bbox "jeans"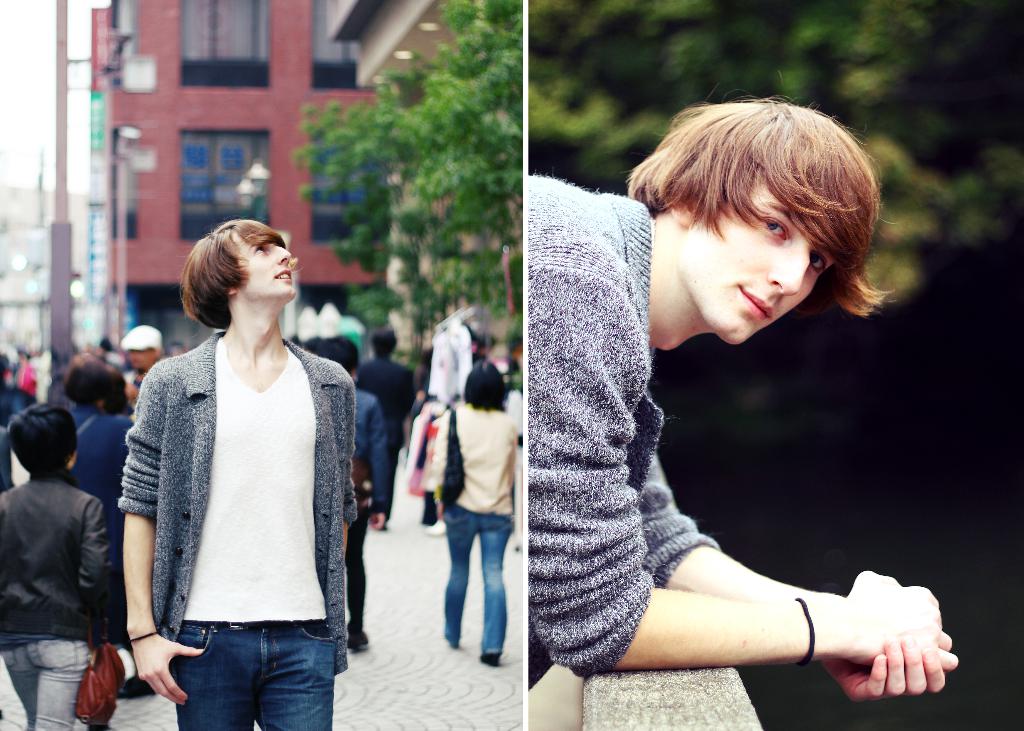
detection(442, 511, 509, 654)
